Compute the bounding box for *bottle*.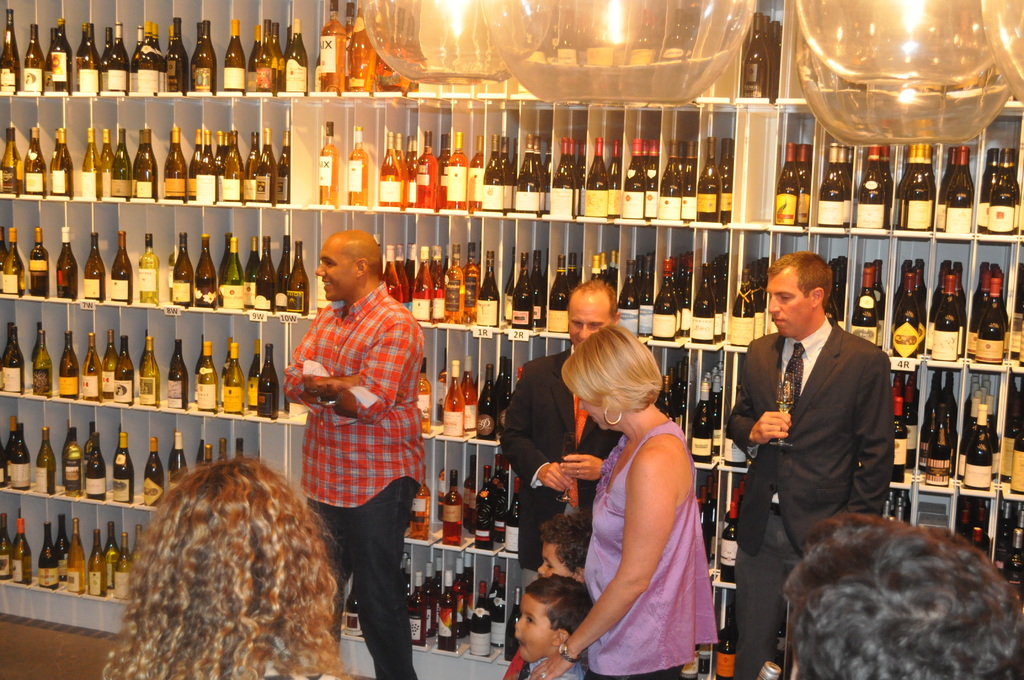
[left=78, top=127, right=98, bottom=204].
